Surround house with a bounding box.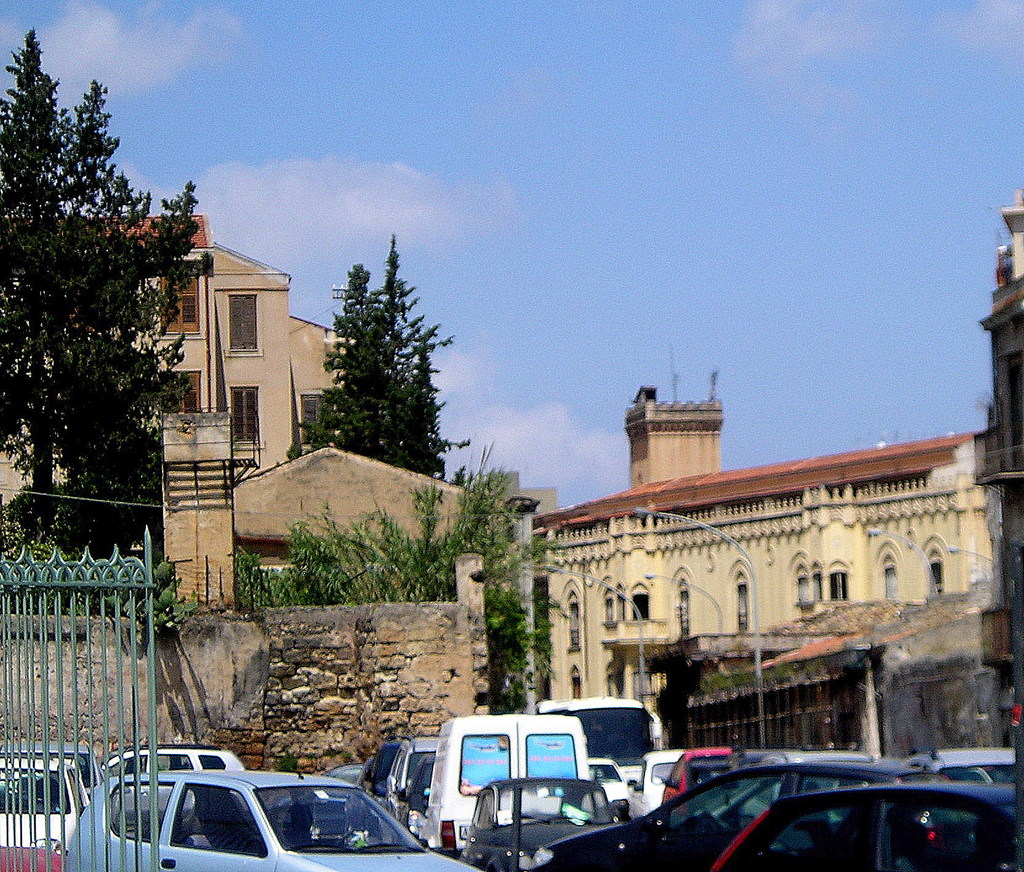
[403, 401, 1023, 711].
